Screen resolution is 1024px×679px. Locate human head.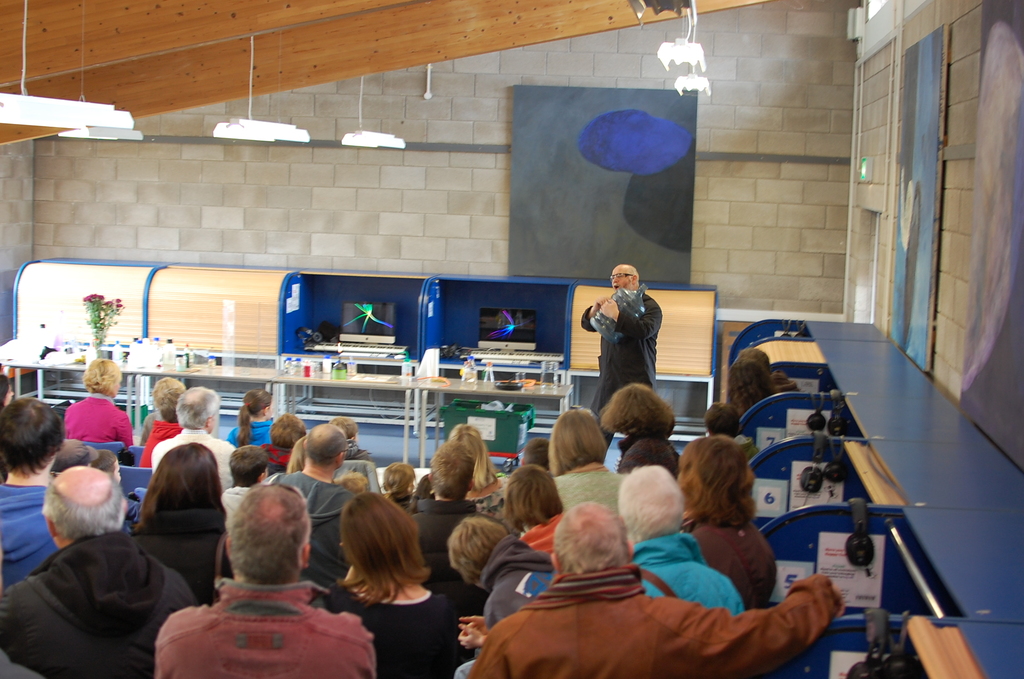
148/379/187/409.
